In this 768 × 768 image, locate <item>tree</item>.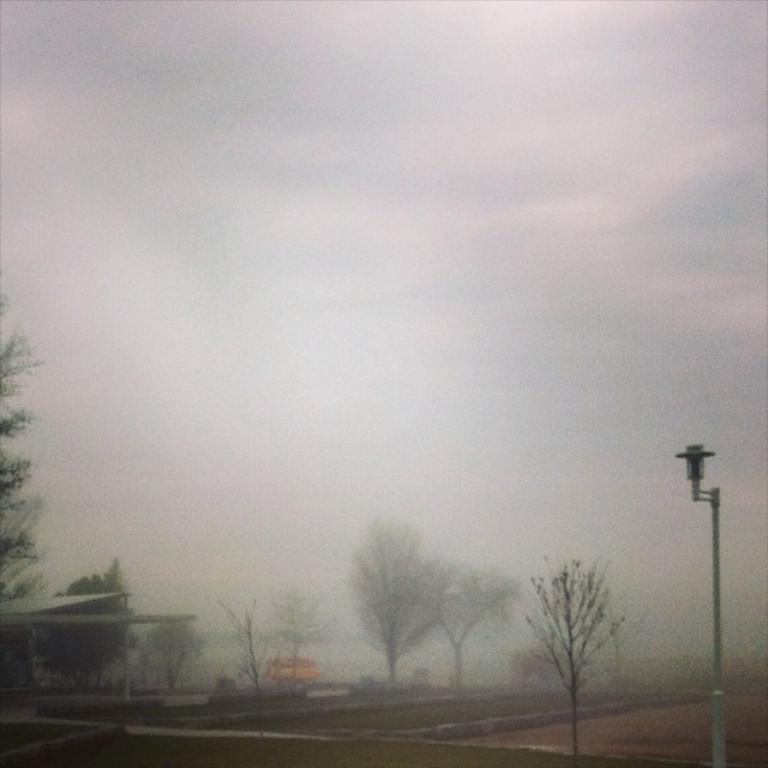
Bounding box: 46, 552, 127, 690.
